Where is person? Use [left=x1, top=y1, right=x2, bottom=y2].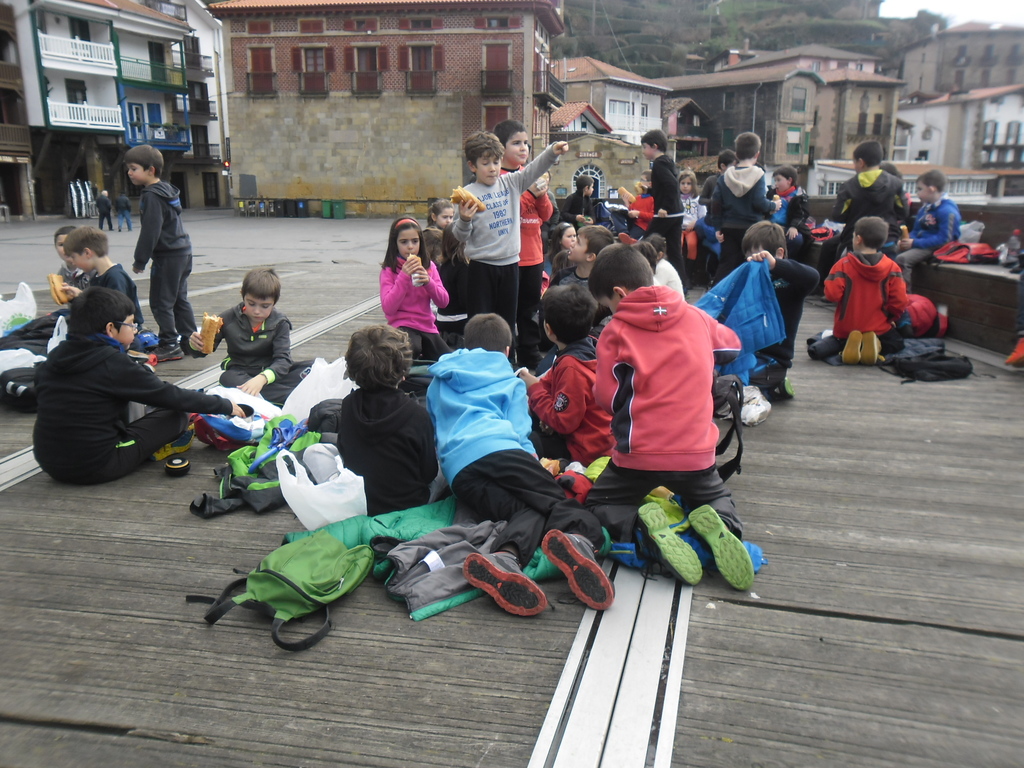
[left=529, top=216, right=585, bottom=282].
